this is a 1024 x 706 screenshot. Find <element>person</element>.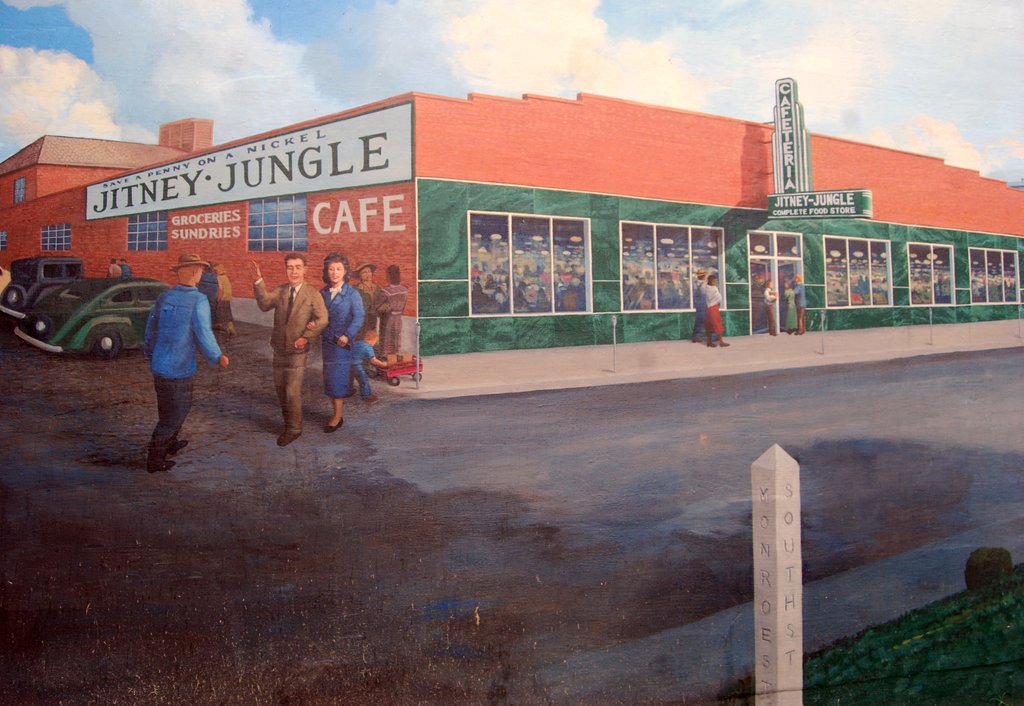
Bounding box: select_region(696, 269, 733, 351).
